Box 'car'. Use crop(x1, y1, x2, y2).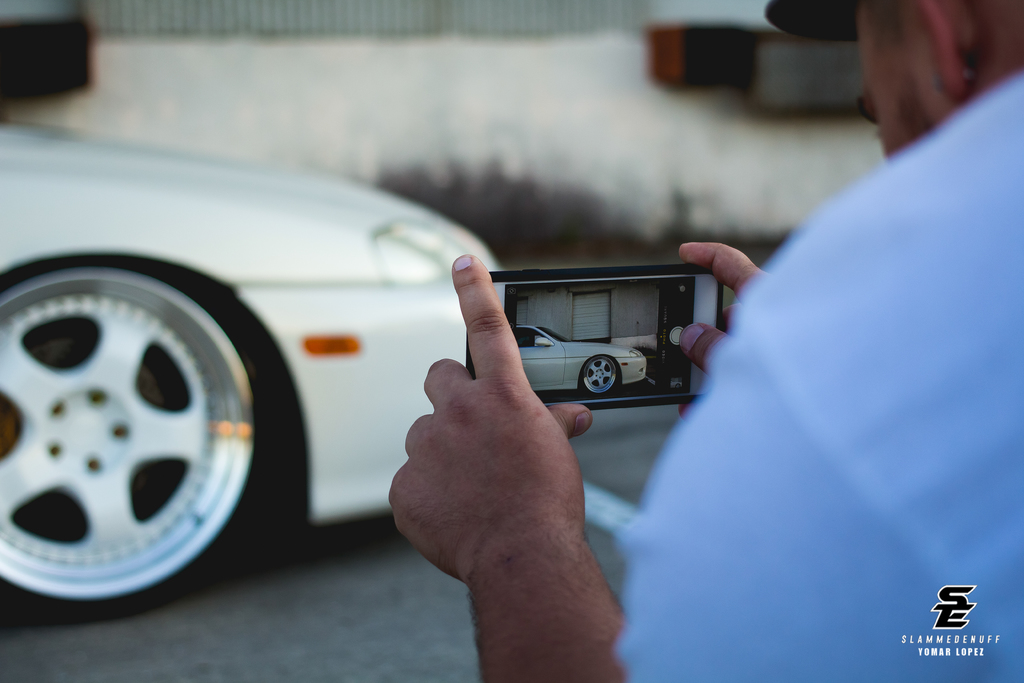
crop(0, 106, 504, 623).
